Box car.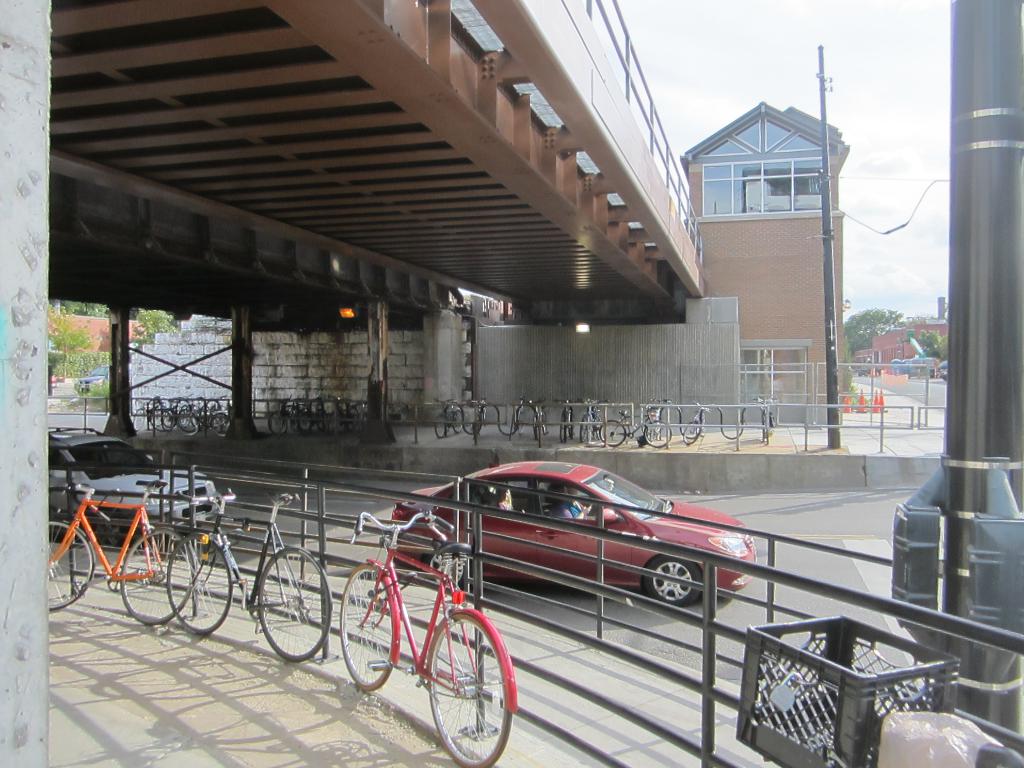
[x1=38, y1=433, x2=218, y2=532].
